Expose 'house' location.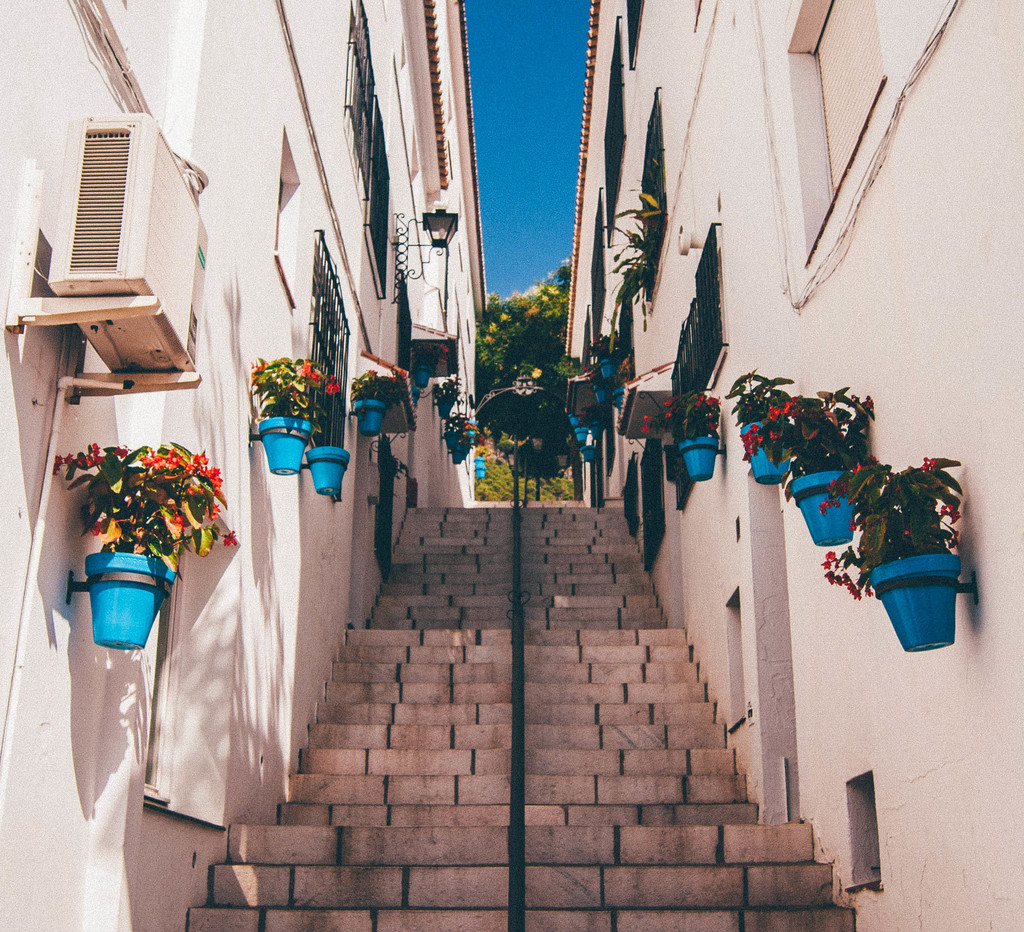
Exposed at 0 0 487 931.
